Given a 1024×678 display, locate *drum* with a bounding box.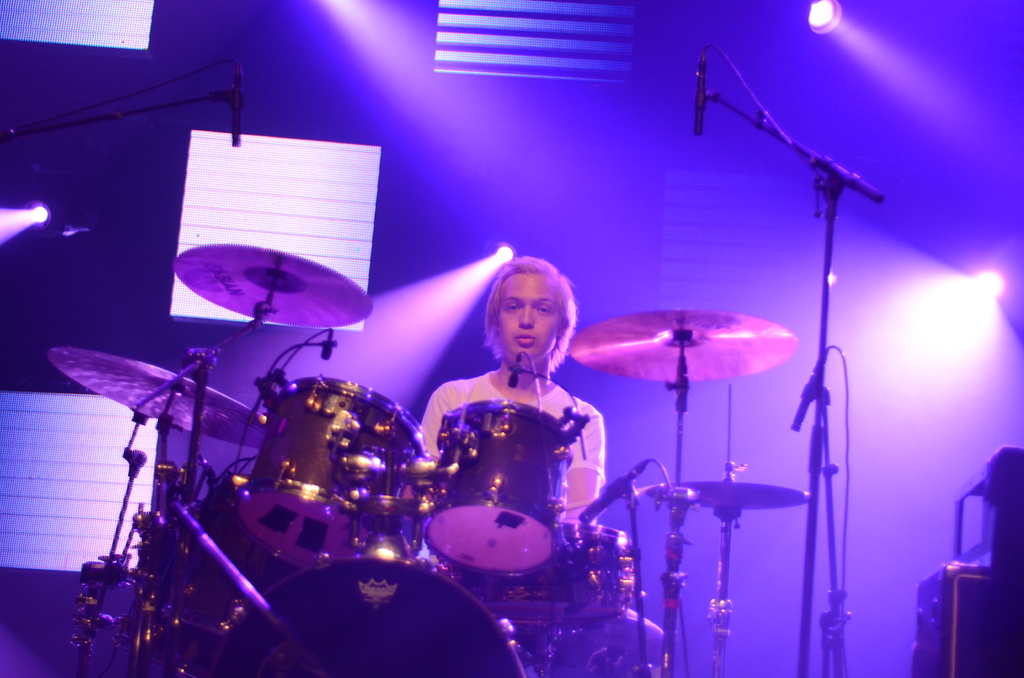
Located: bbox=[146, 508, 260, 633].
